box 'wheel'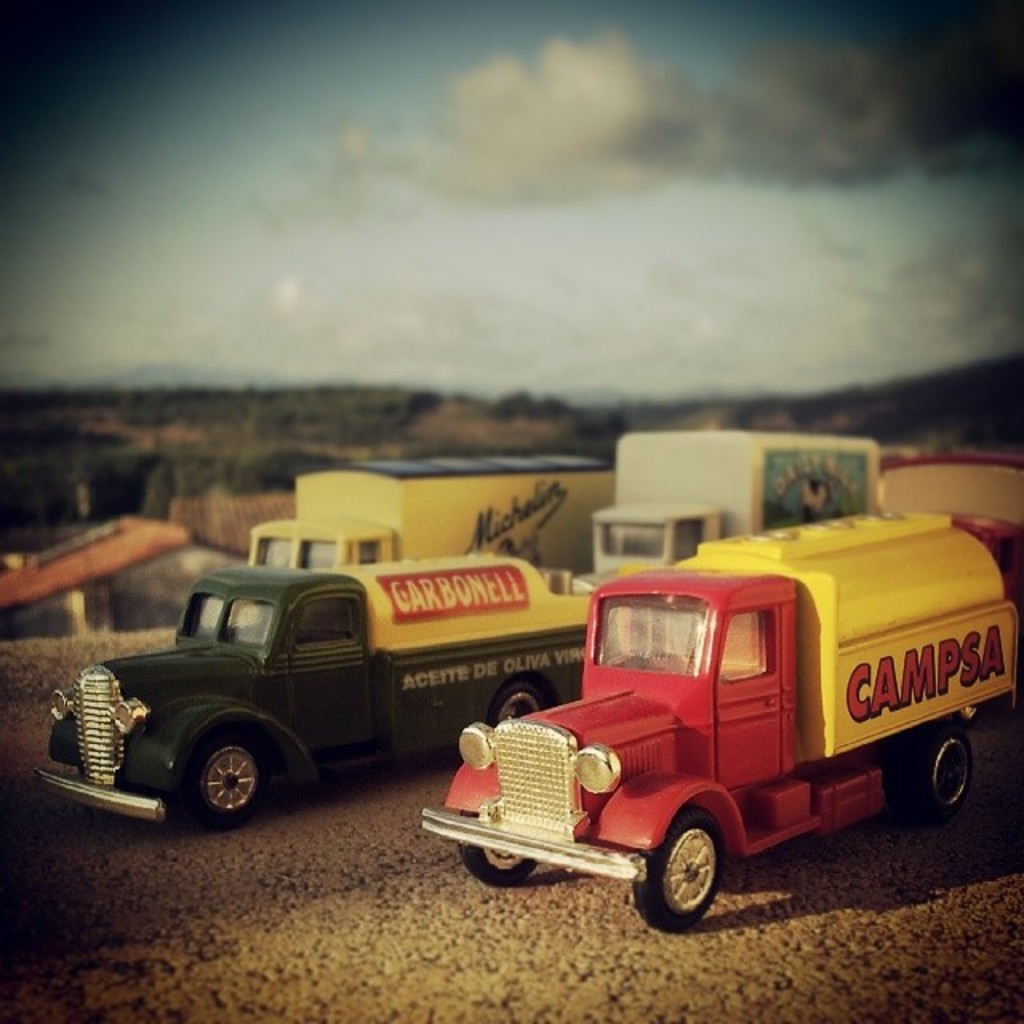
<bbox>904, 728, 979, 821</bbox>
